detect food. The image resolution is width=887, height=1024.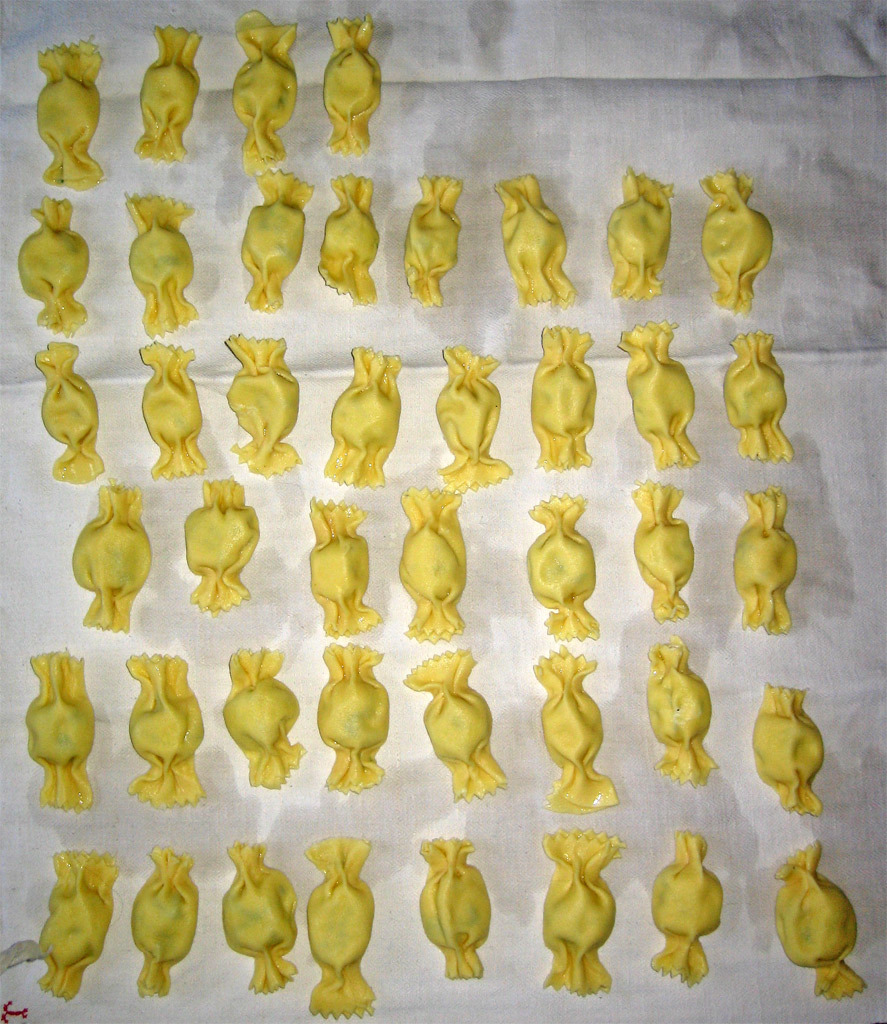
detection(750, 680, 828, 816).
